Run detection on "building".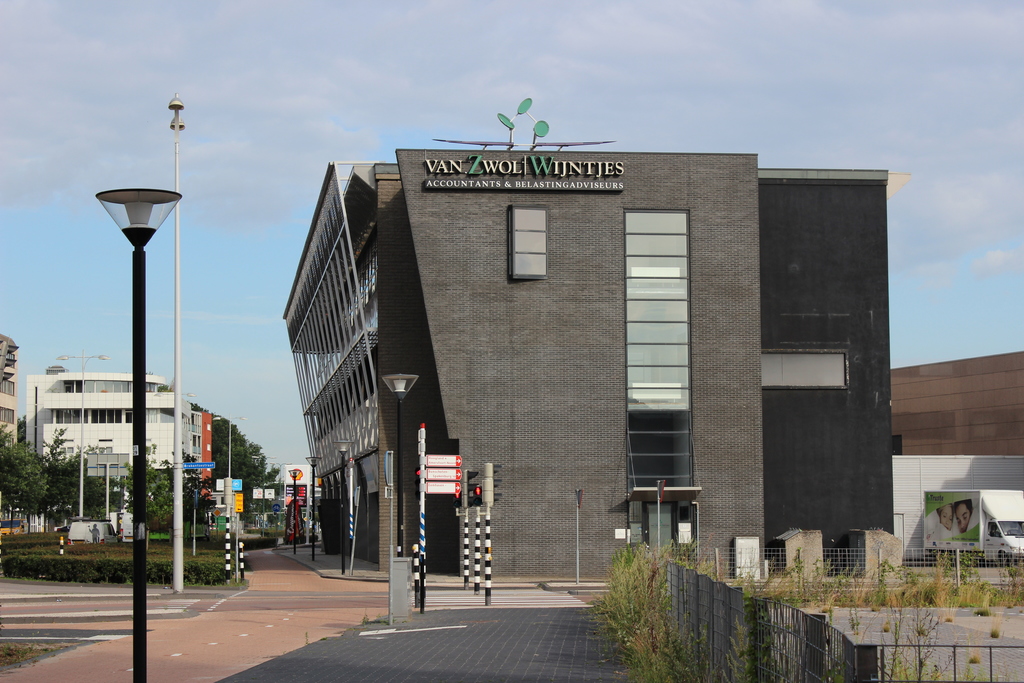
Result: bbox=[0, 333, 19, 465].
